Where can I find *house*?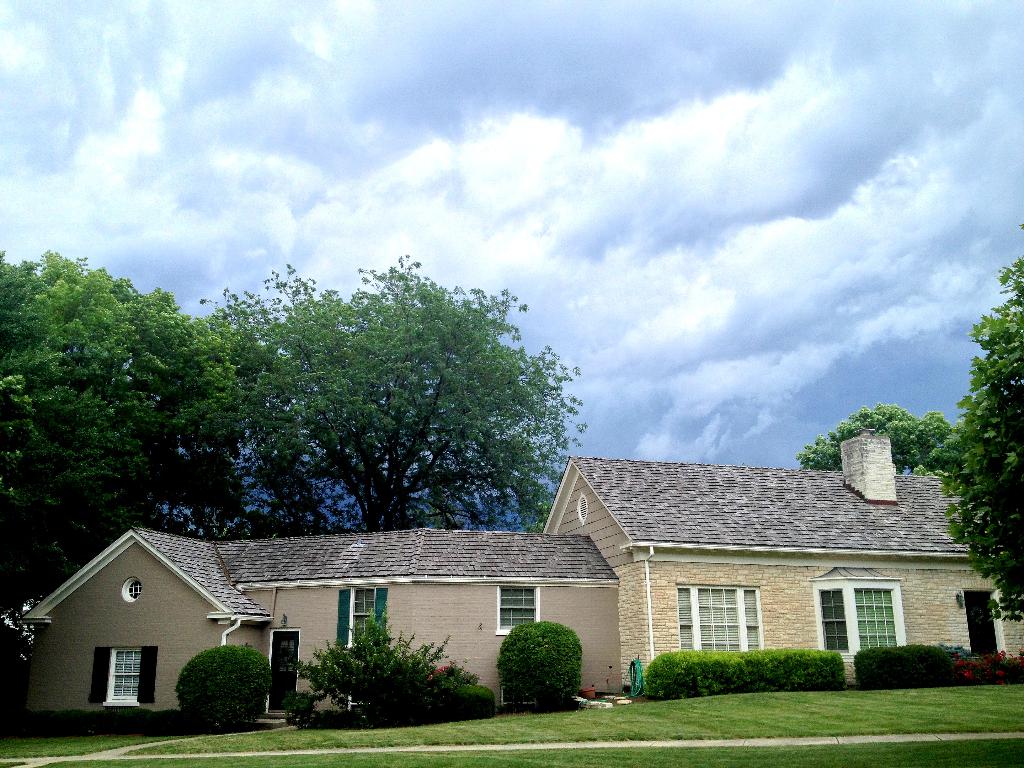
You can find it at <box>19,434,1023,729</box>.
